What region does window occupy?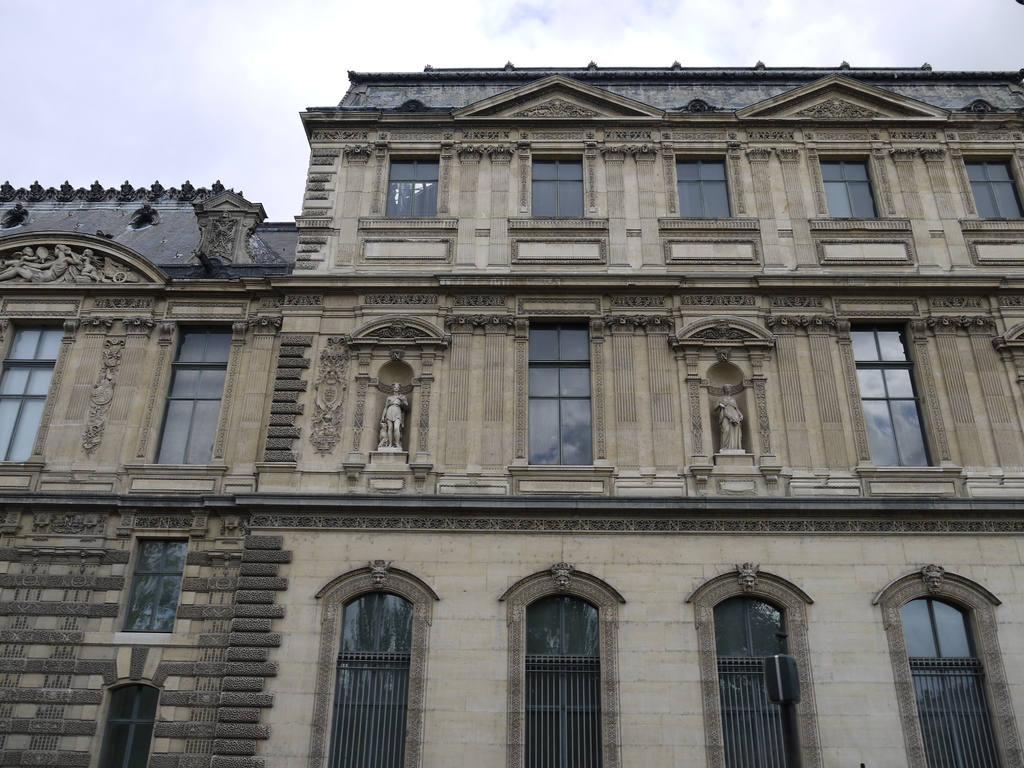
(left=385, top=155, right=440, bottom=229).
